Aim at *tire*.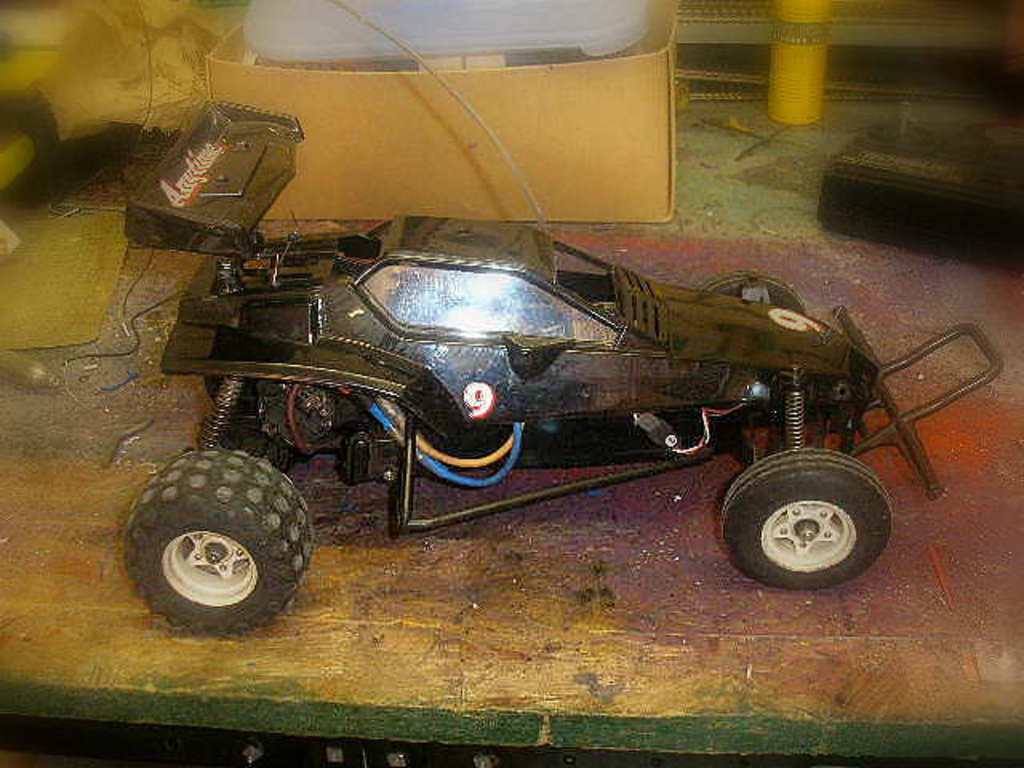
Aimed at box=[123, 459, 307, 634].
